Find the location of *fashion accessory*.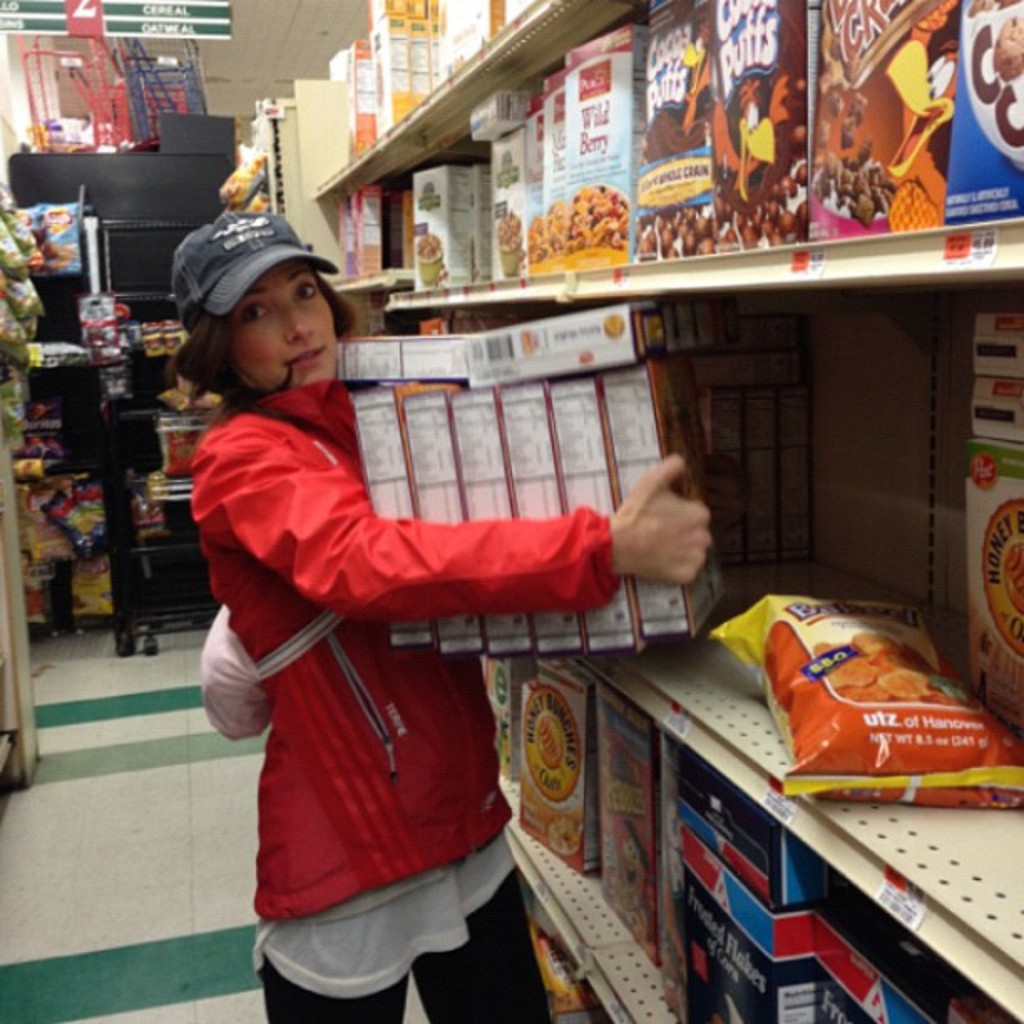
Location: 164, 201, 341, 323.
